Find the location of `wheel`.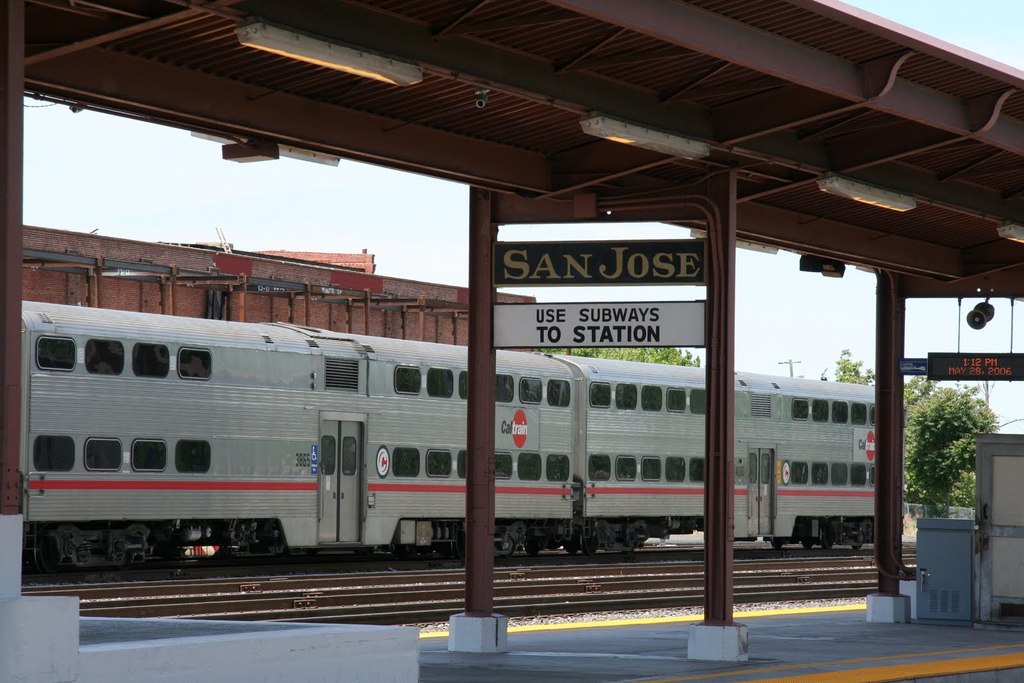
Location: box=[822, 541, 835, 551].
